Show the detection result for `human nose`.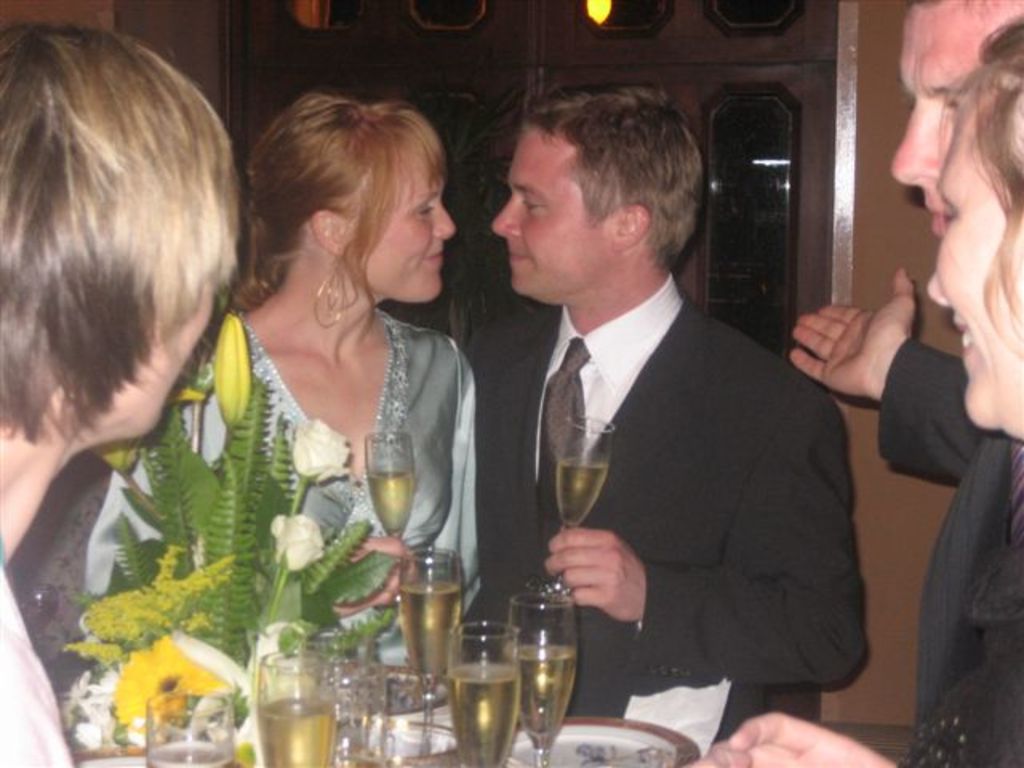
detection(886, 94, 947, 189).
